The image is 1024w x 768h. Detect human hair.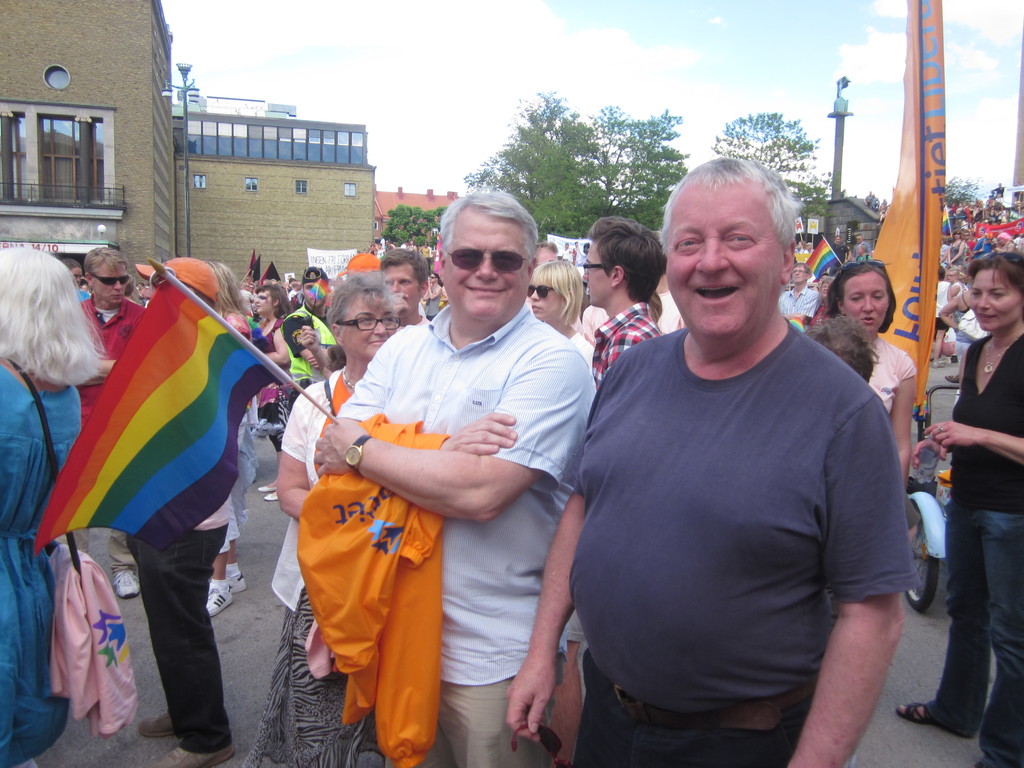
Detection: {"left": 819, "top": 275, "right": 836, "bottom": 288}.
